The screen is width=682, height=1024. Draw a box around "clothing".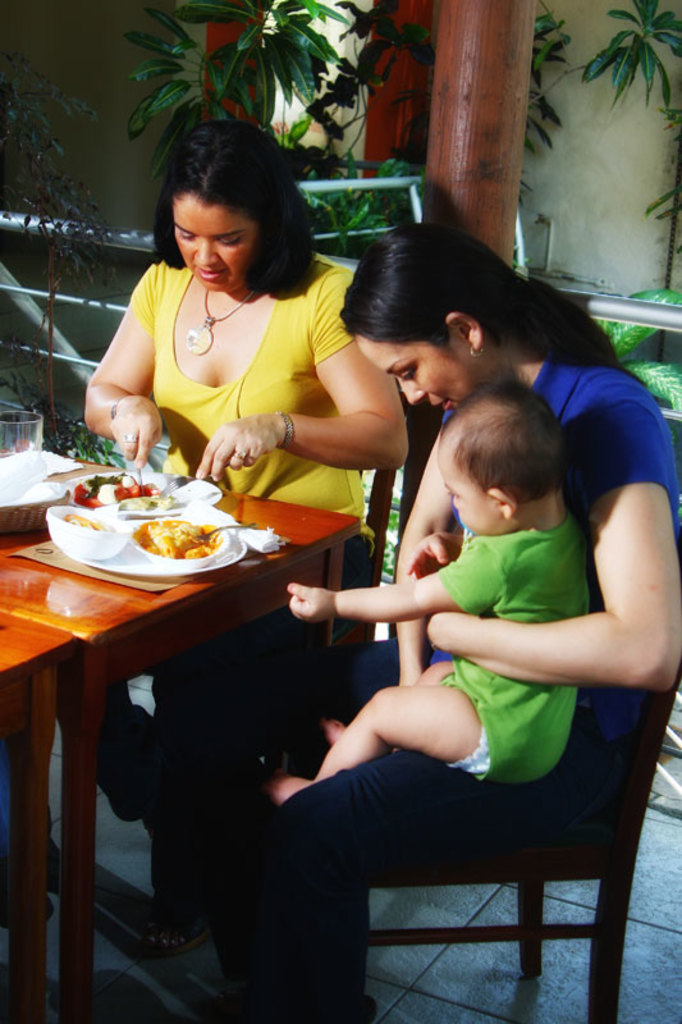
left=52, top=261, right=372, bottom=831.
